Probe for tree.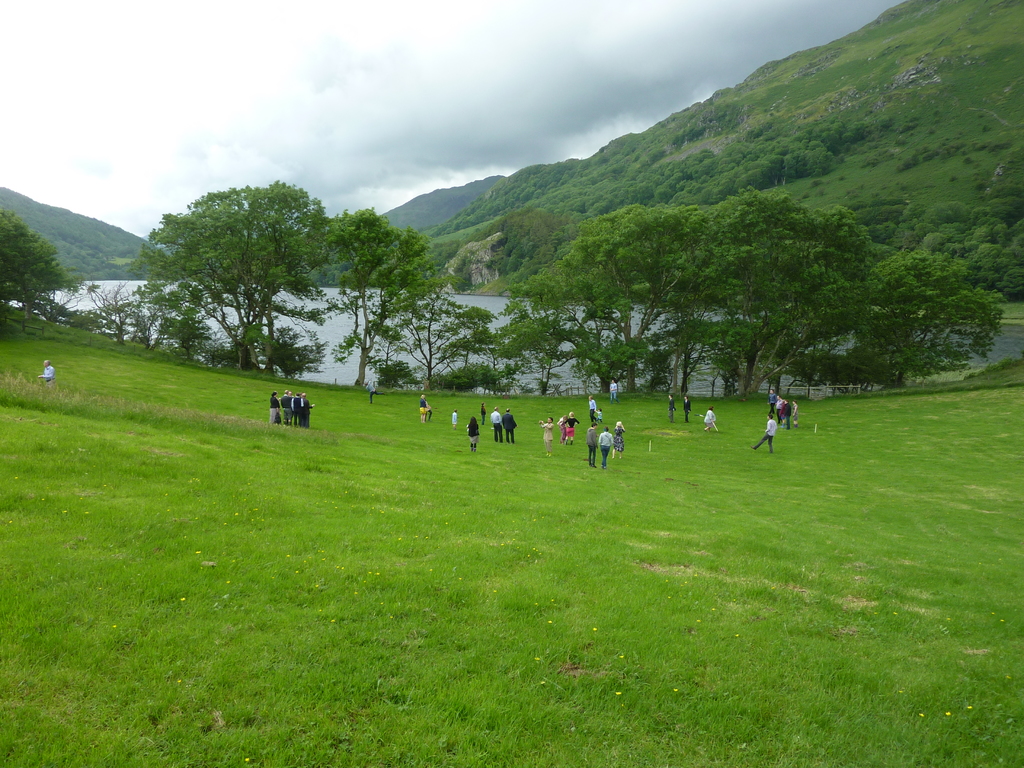
Probe result: (121,164,385,378).
